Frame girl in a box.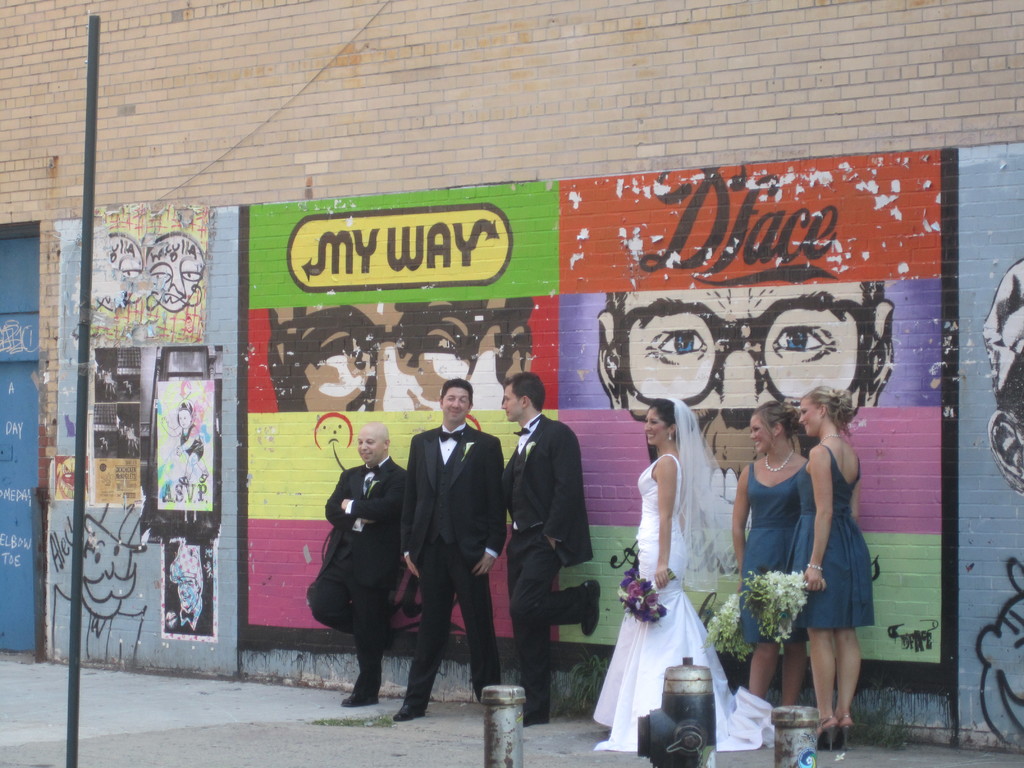
(left=731, top=399, right=806, bottom=707).
